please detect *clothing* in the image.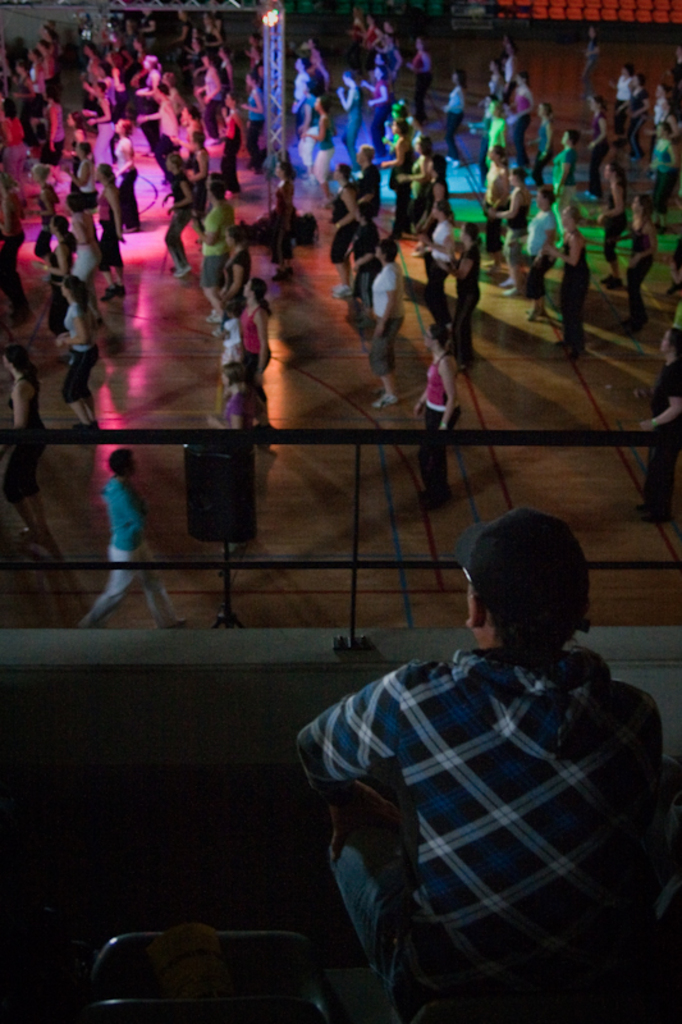
box=[370, 259, 406, 370].
